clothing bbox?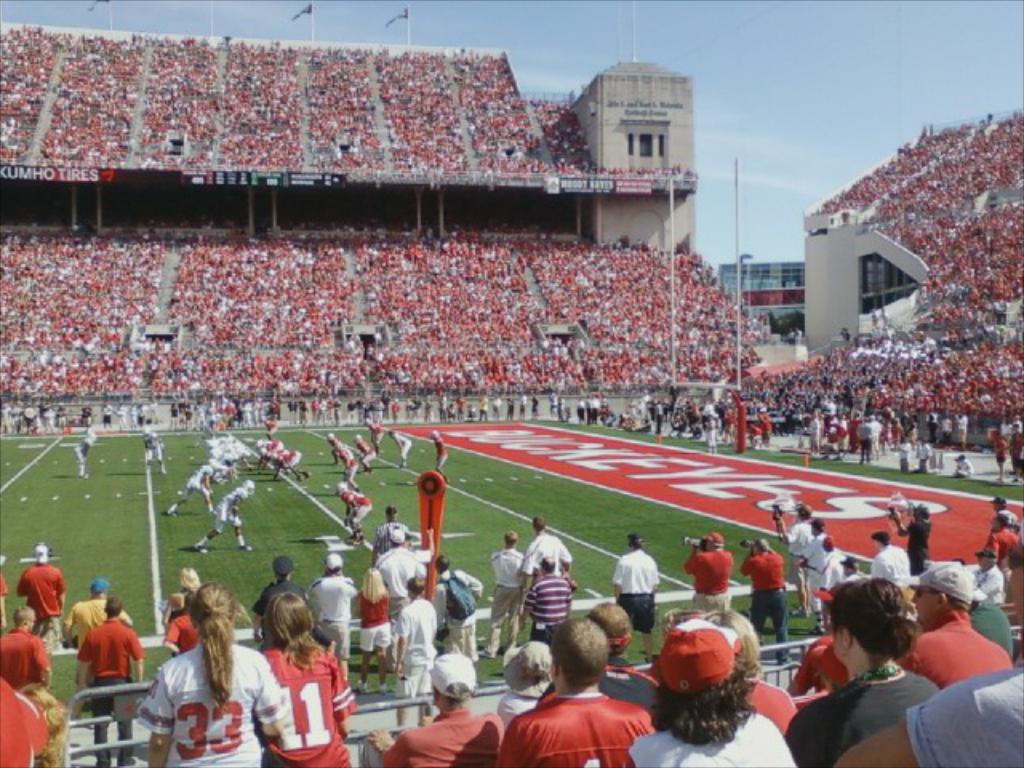
[387, 701, 499, 766]
